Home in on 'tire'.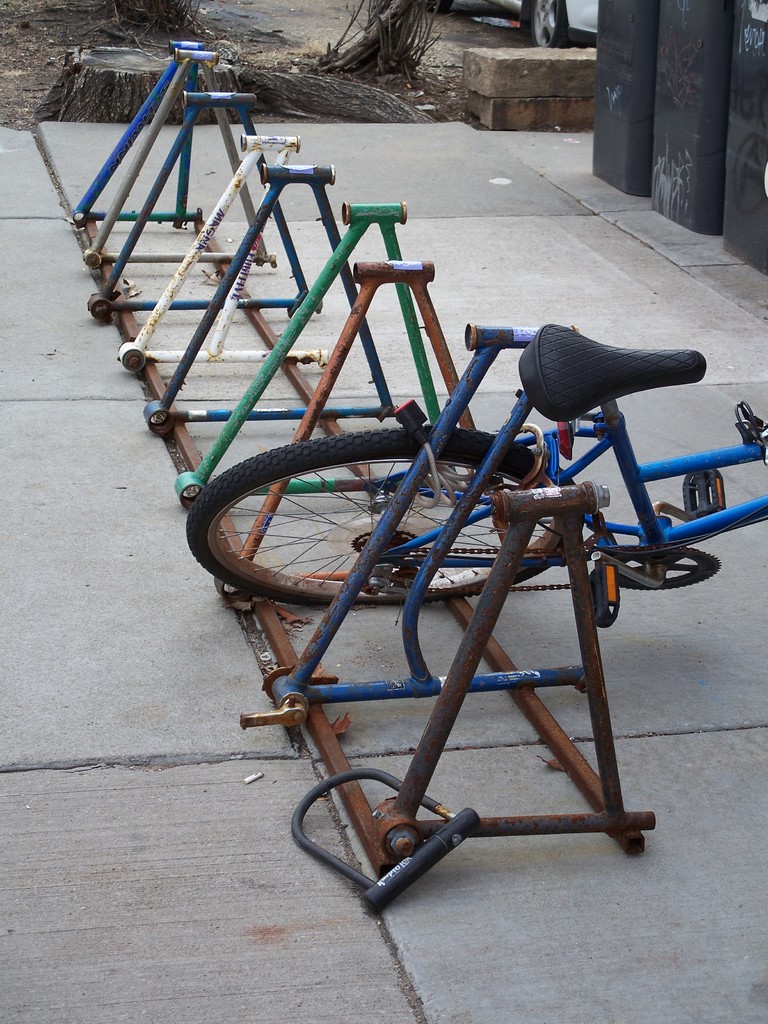
Homed in at box(188, 422, 583, 602).
